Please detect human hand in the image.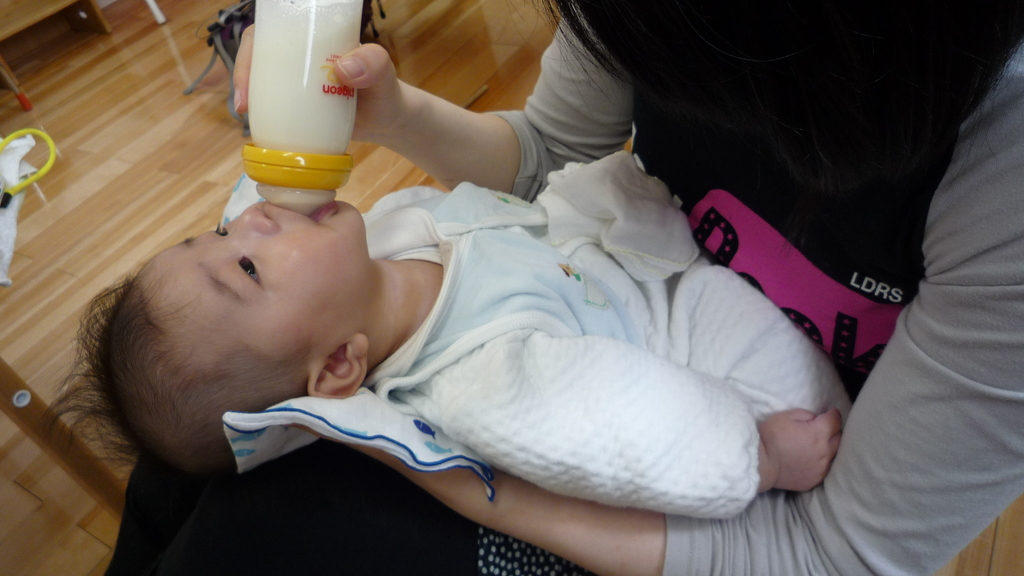
x1=285 y1=429 x2=468 y2=498.
